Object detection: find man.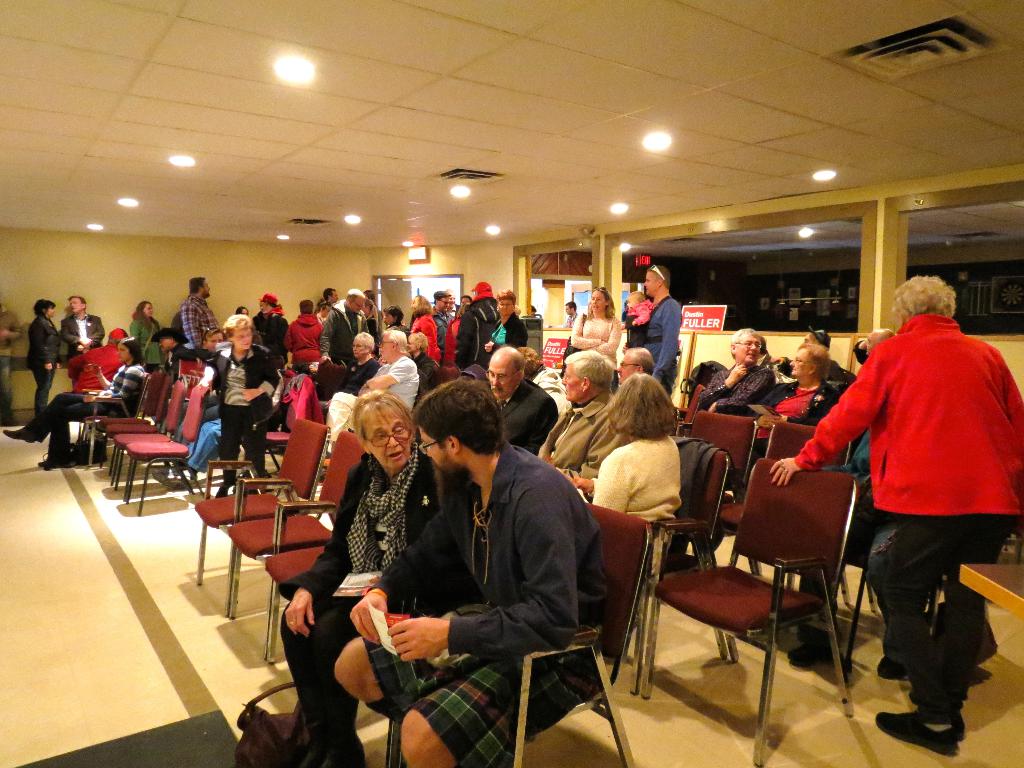
{"left": 289, "top": 303, "right": 324, "bottom": 377}.
